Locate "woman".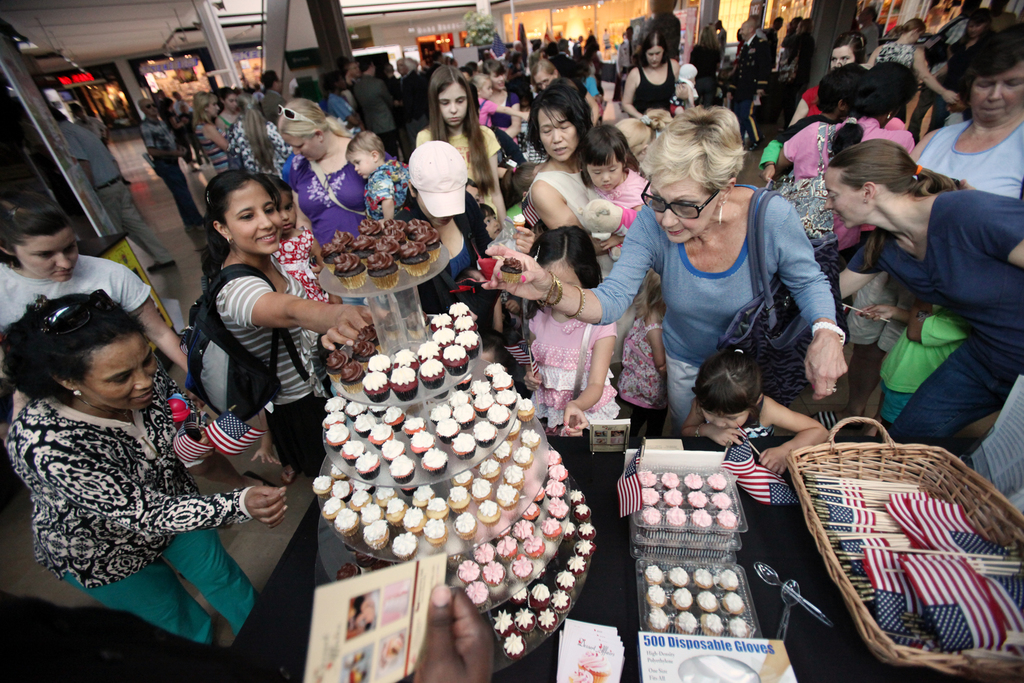
Bounding box: (623, 31, 679, 120).
